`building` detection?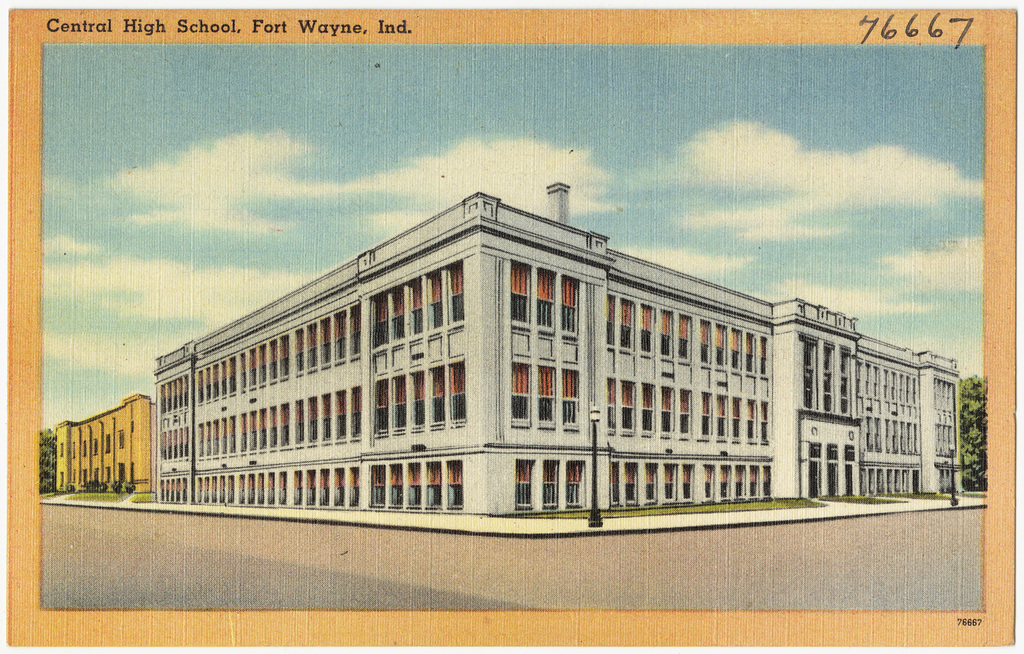
x1=151, y1=181, x2=961, y2=523
